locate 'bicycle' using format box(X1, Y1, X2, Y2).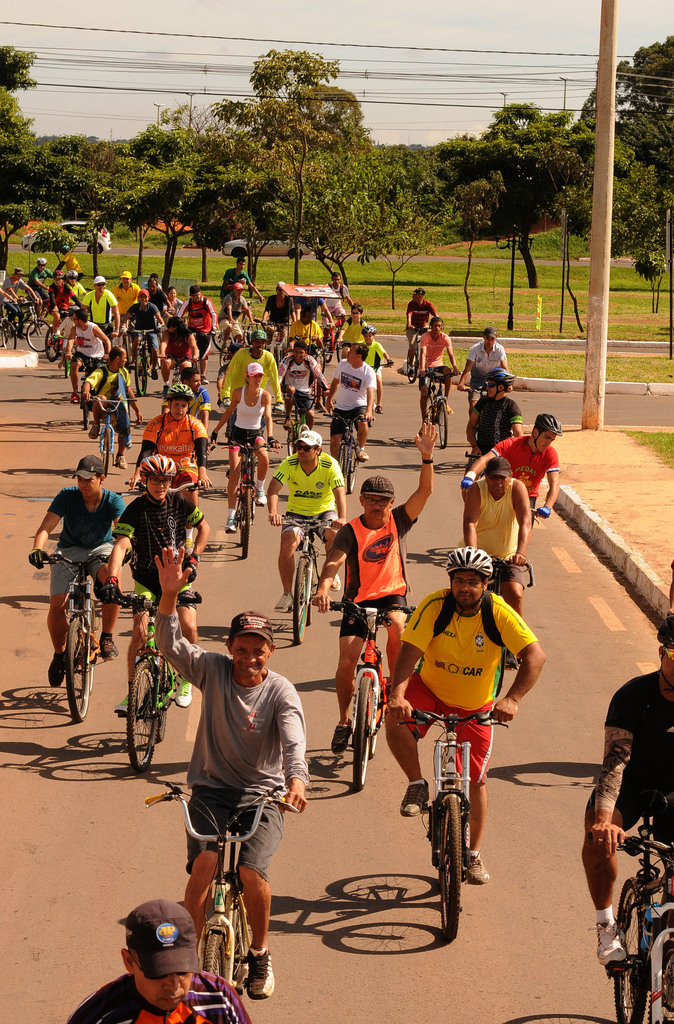
box(313, 599, 413, 788).
